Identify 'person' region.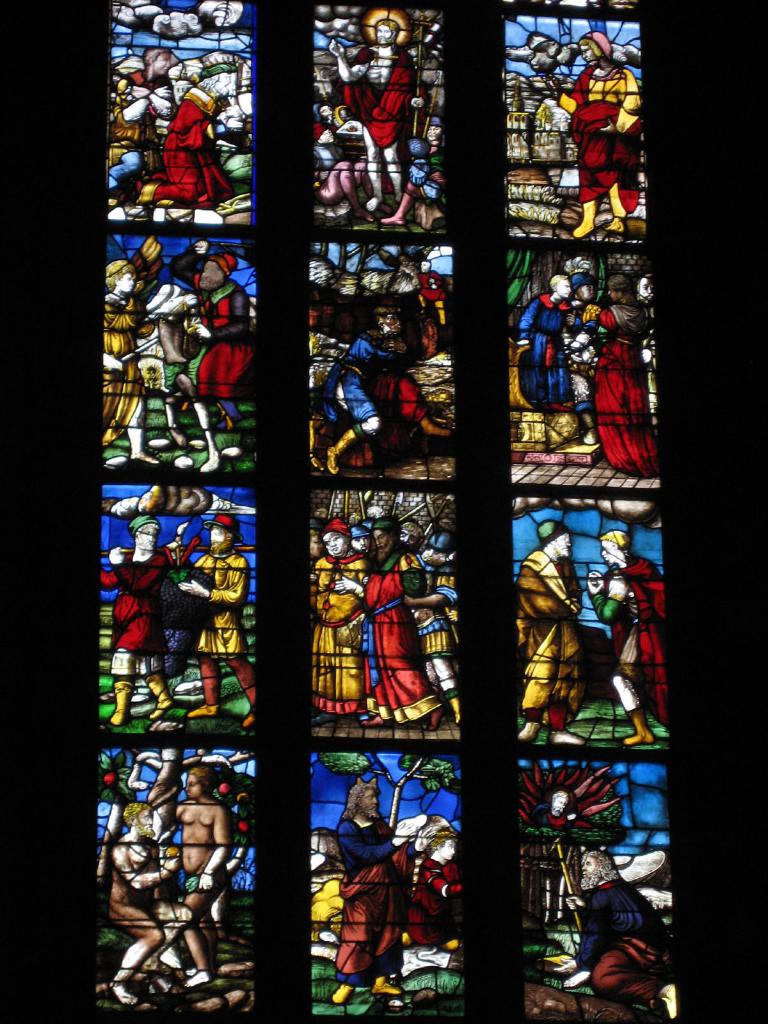
Region: {"x1": 103, "y1": 234, "x2": 161, "y2": 463}.
